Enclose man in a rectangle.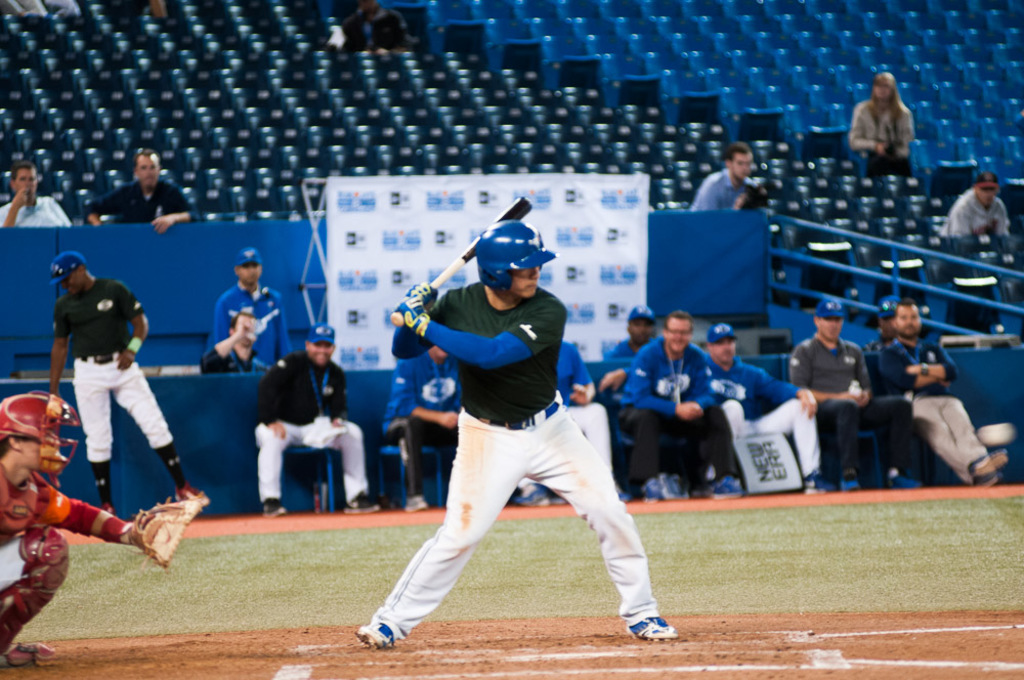
detection(688, 143, 764, 210).
